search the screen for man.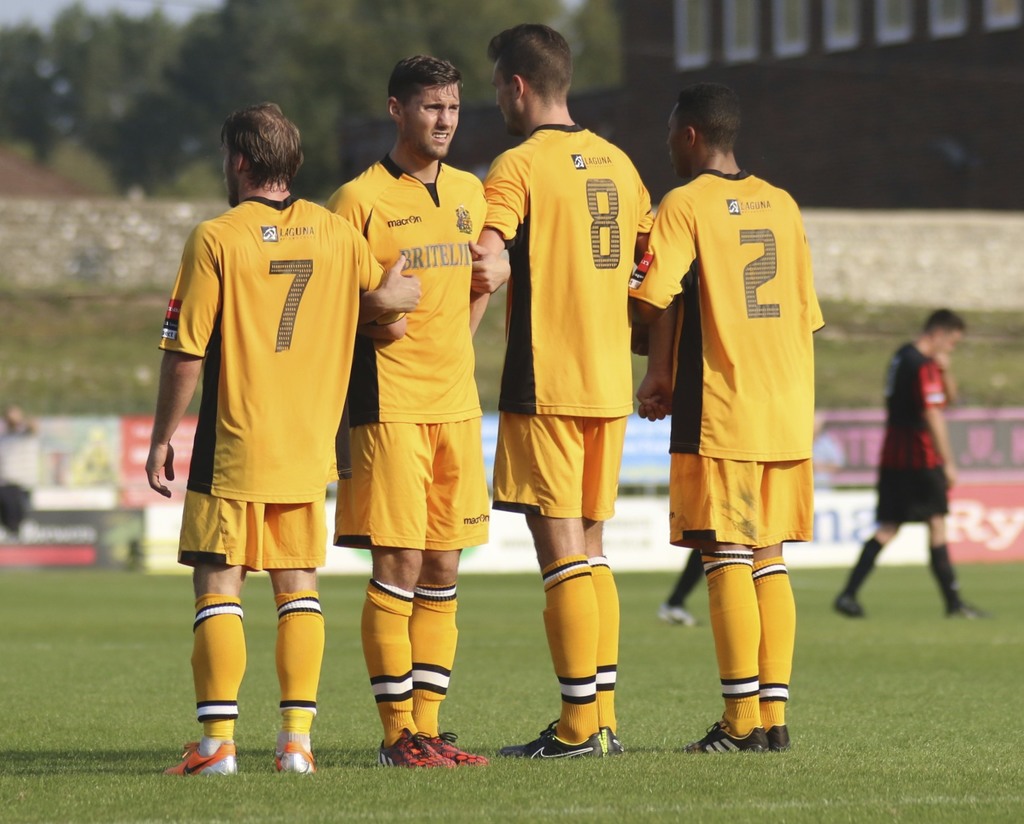
Found at (x1=836, y1=301, x2=1005, y2=634).
